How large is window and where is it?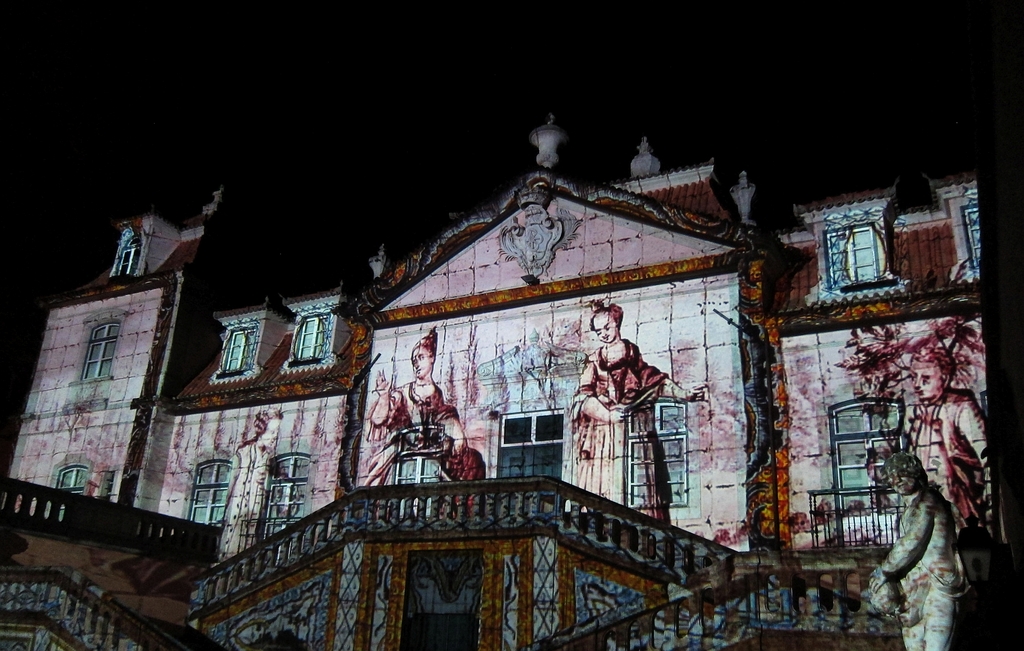
Bounding box: Rect(394, 421, 436, 499).
